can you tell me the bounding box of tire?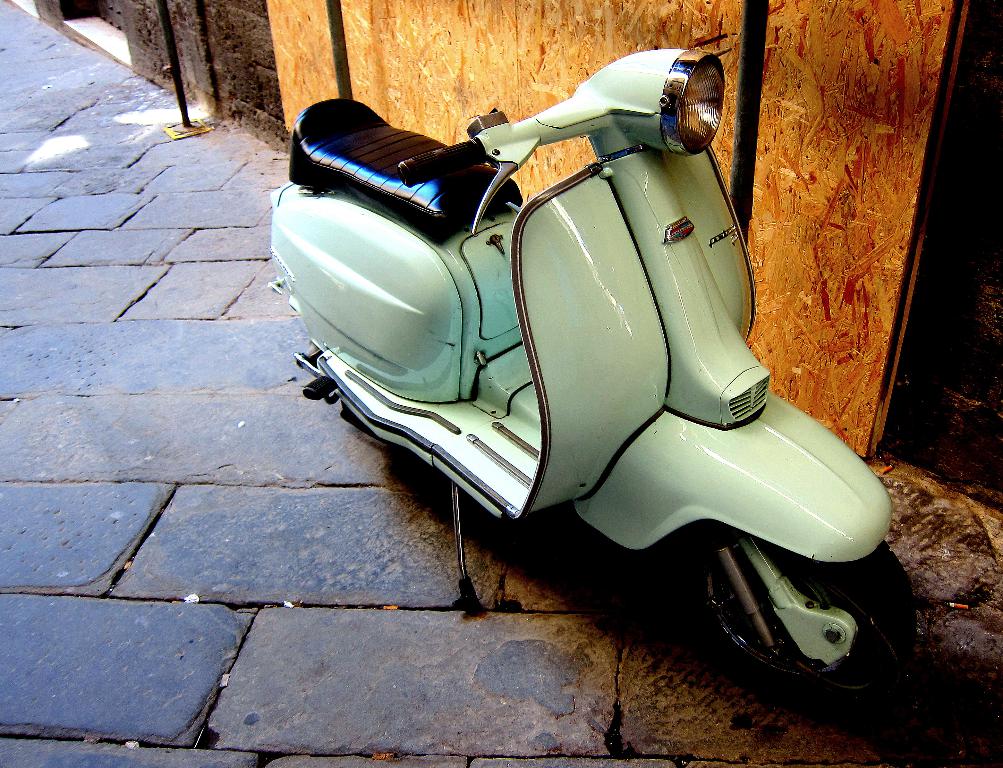
<region>675, 539, 901, 712</region>.
